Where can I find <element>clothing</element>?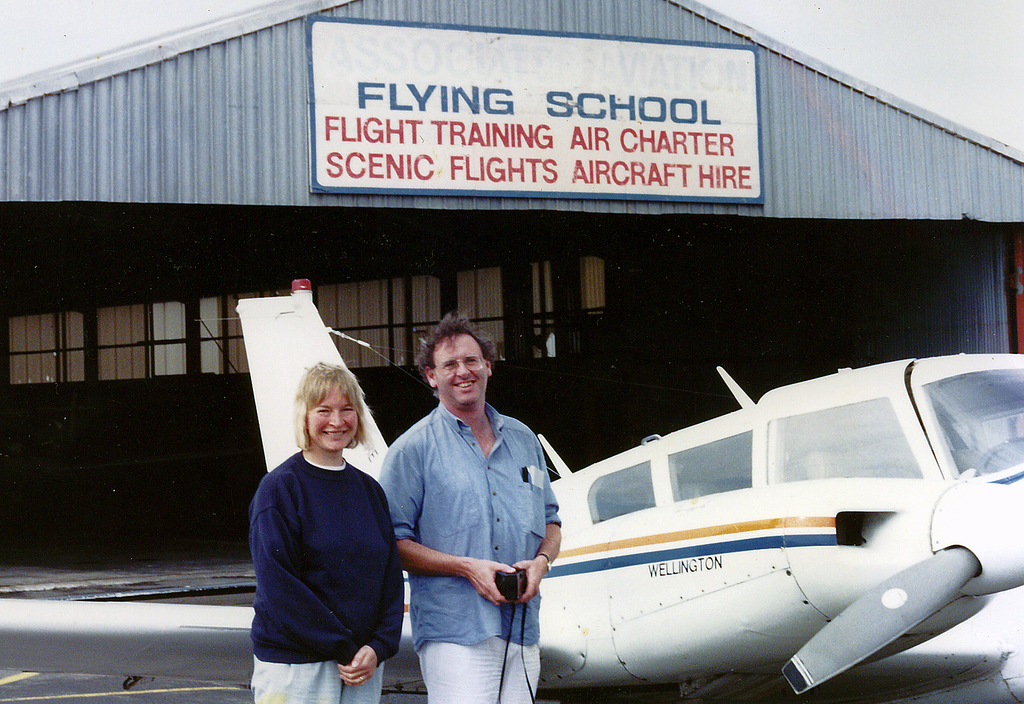
You can find it at 373,399,568,703.
